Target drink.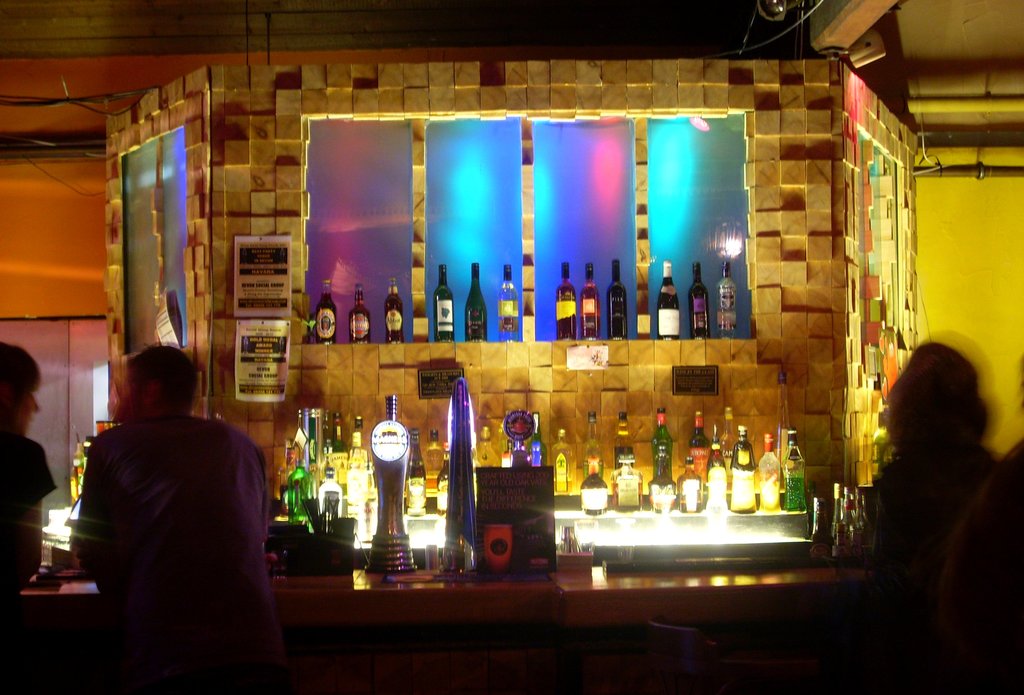
Target region: [731, 415, 754, 510].
